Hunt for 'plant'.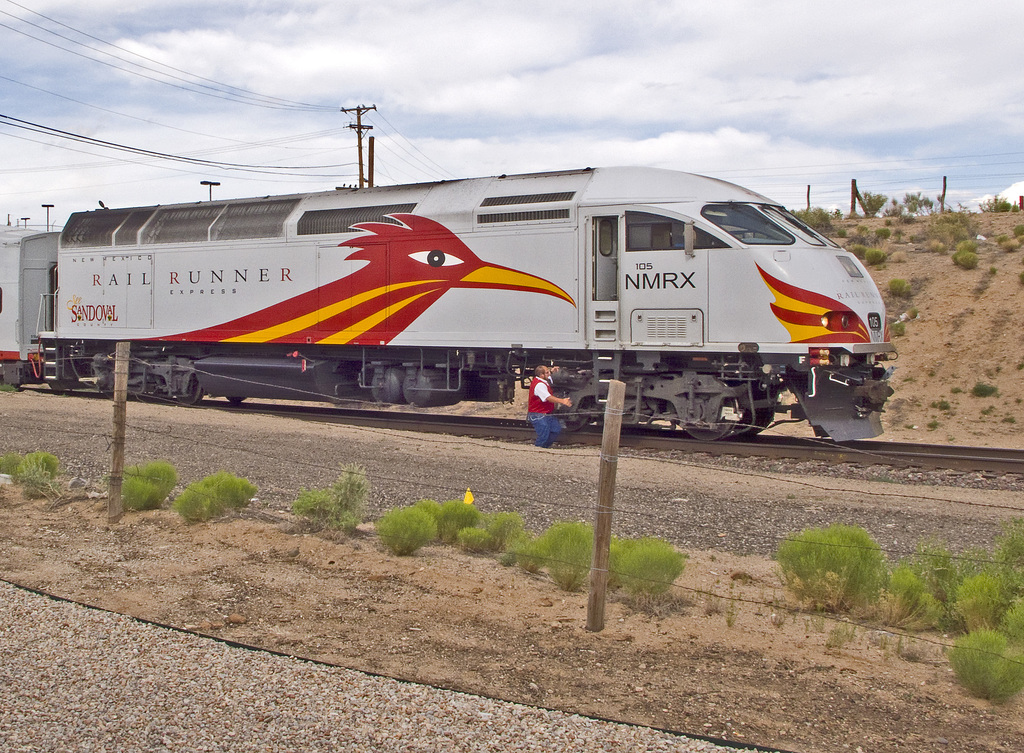
Hunted down at BBox(1001, 416, 1016, 422).
